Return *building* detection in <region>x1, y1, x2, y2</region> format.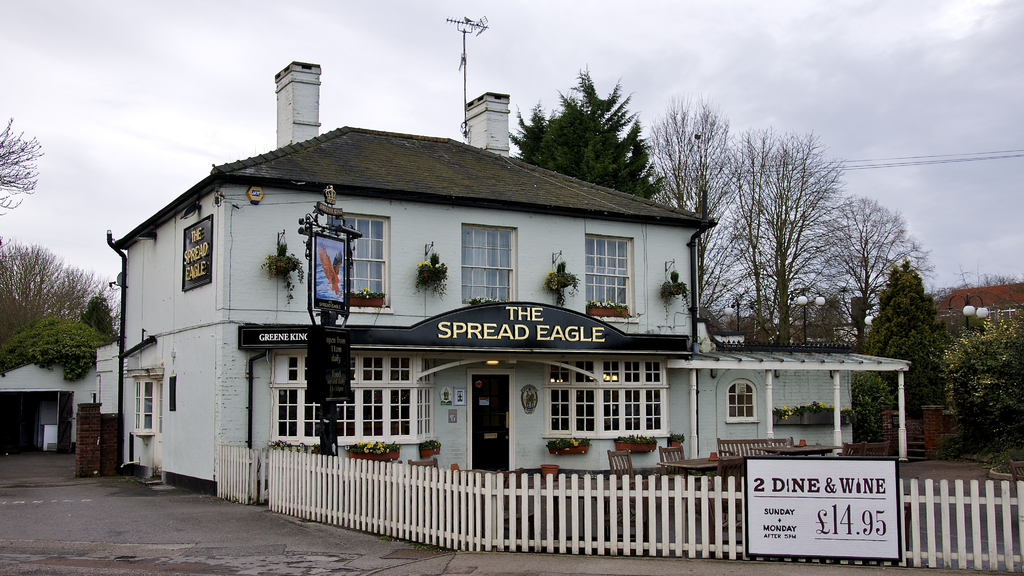
<region>0, 339, 121, 445</region>.
